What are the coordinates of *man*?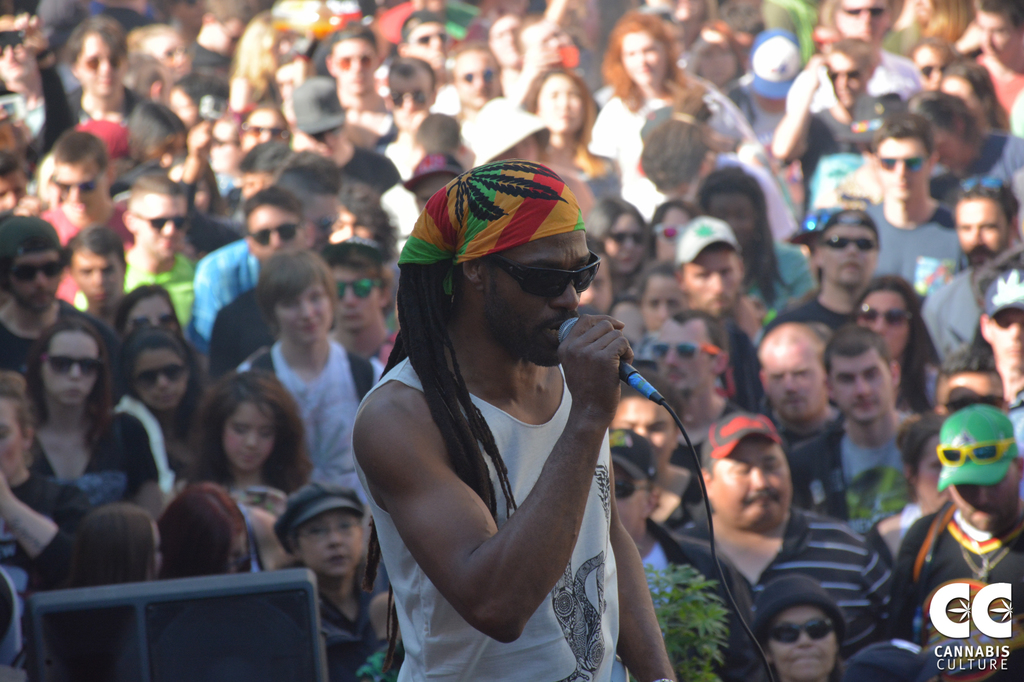
[61, 13, 149, 129].
